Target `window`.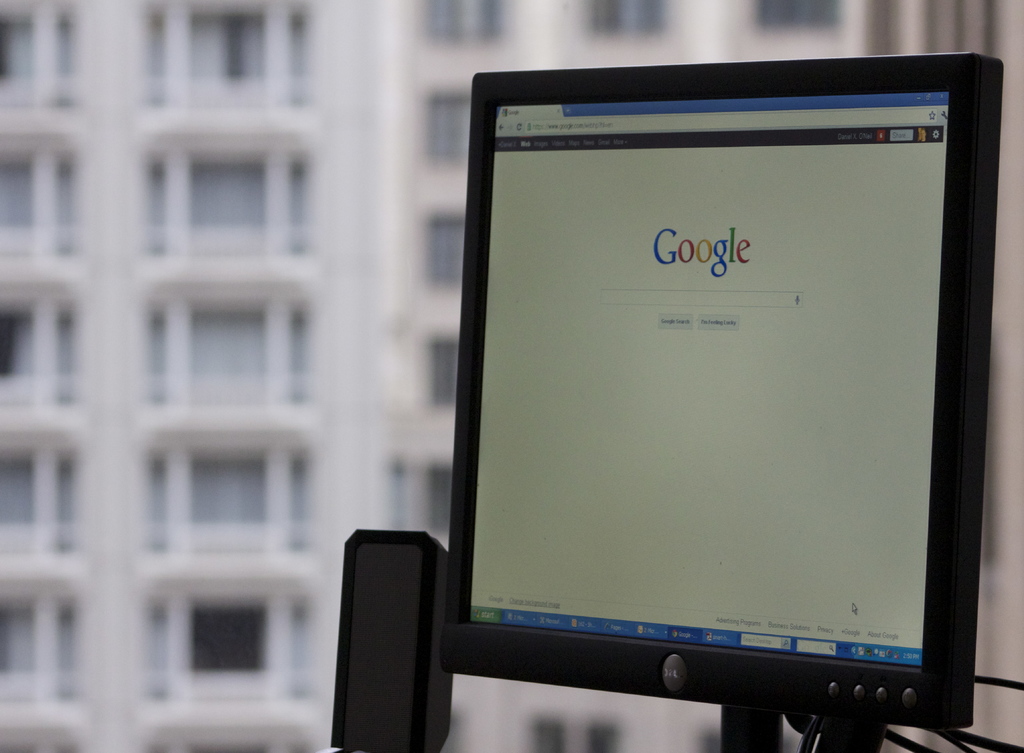
Target region: bbox=[0, 308, 83, 382].
